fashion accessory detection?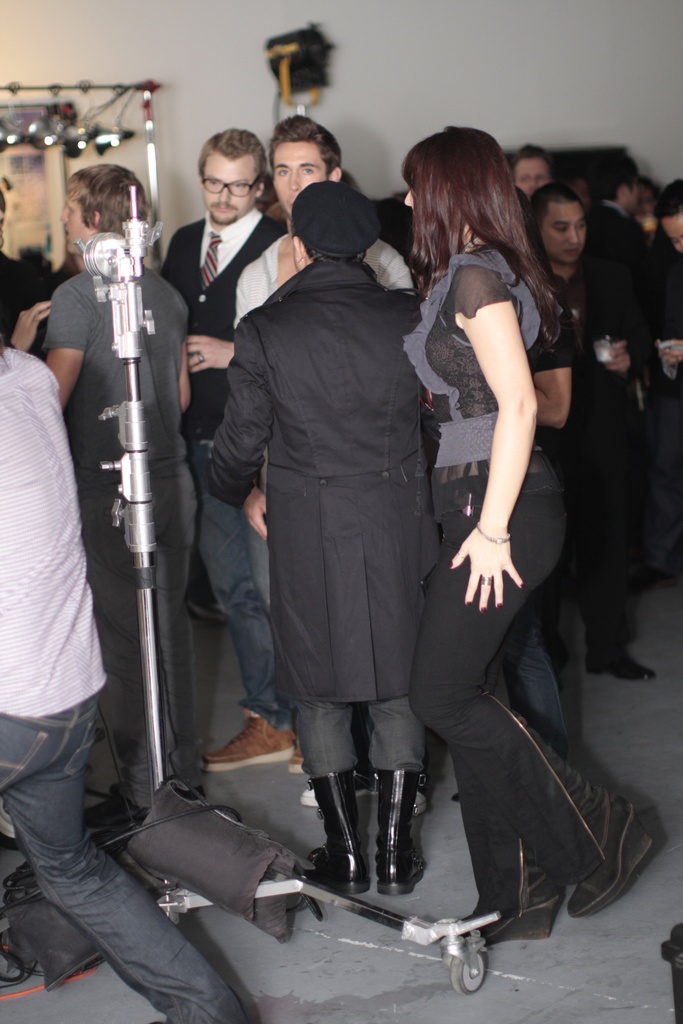
[478, 873, 557, 943]
